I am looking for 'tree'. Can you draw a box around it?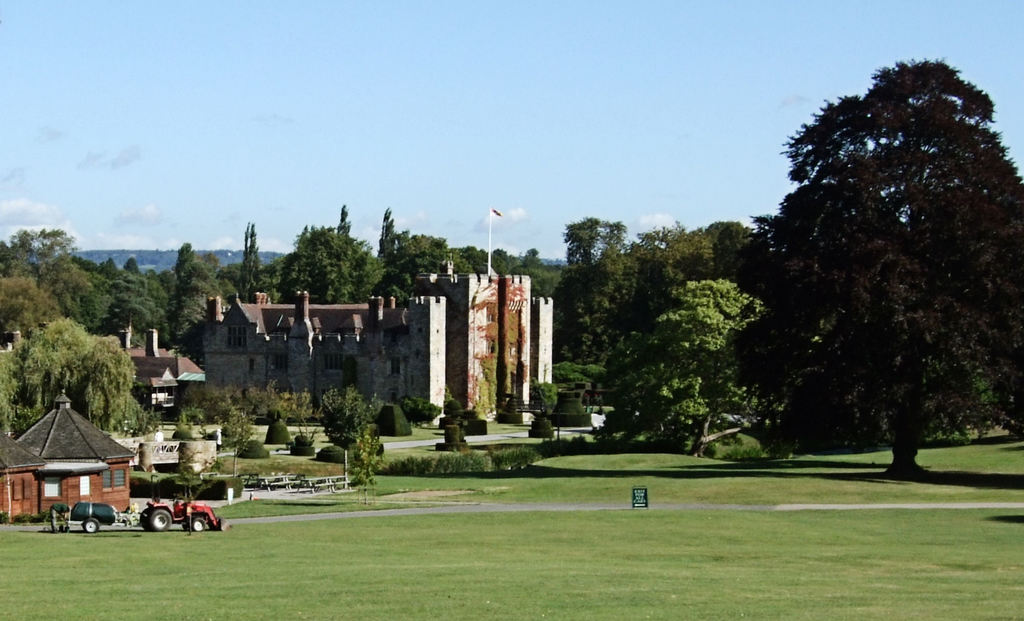
Sure, the bounding box is box(232, 211, 261, 311).
